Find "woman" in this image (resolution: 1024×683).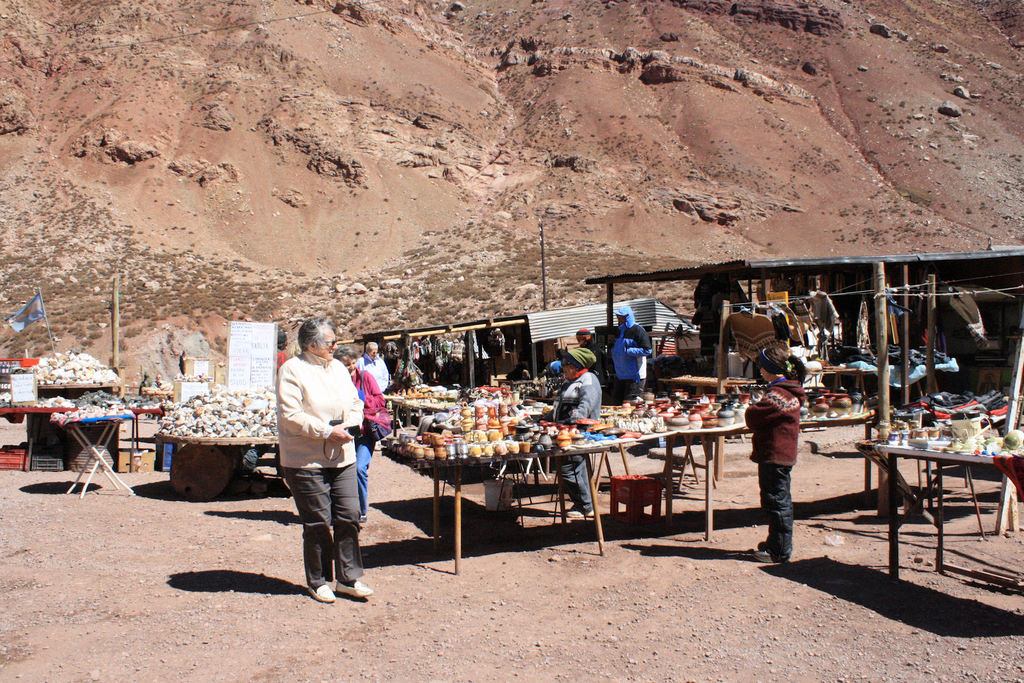
l=262, t=321, r=371, b=607.
